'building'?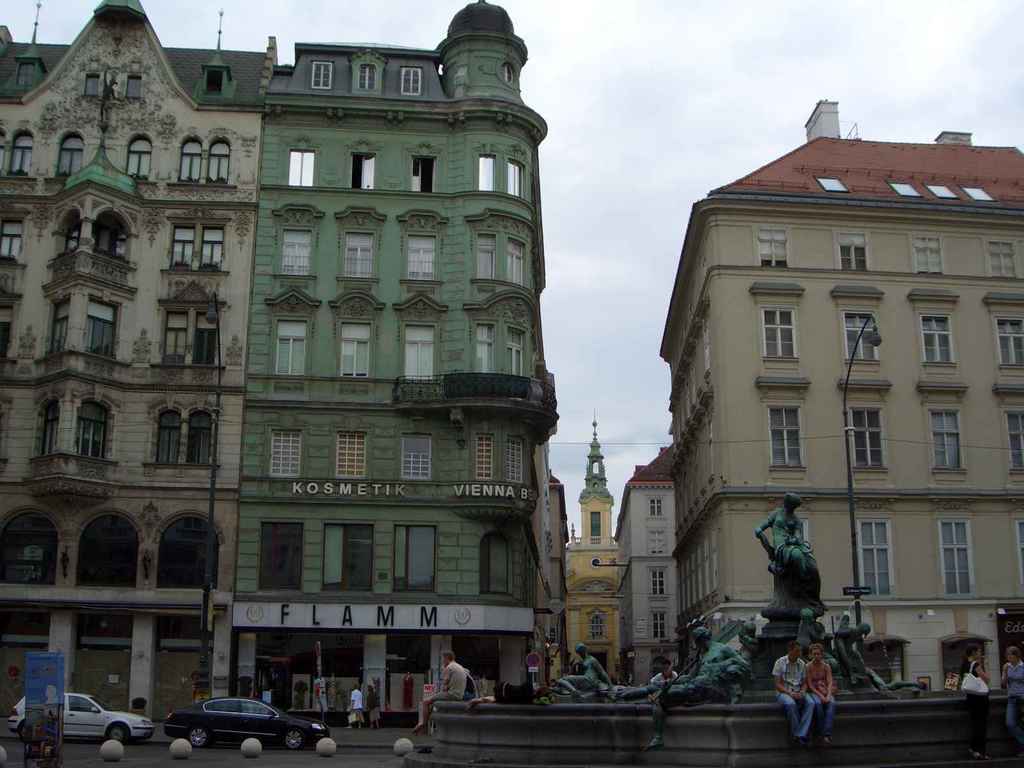
<bbox>0, 0, 280, 696</bbox>
